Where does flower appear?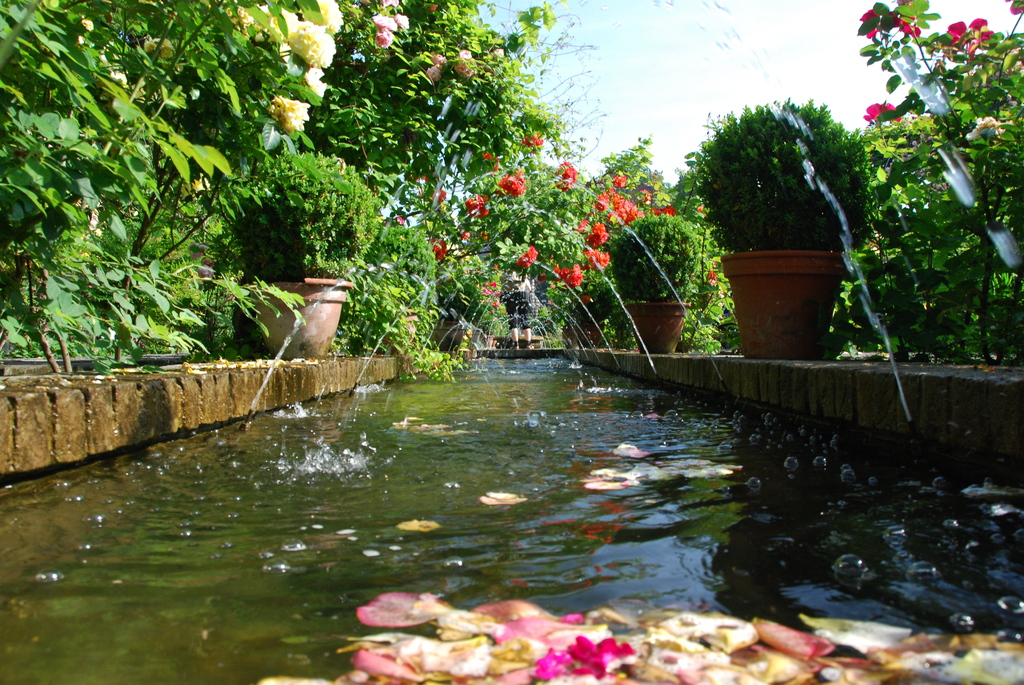
Appears at bbox(863, 100, 903, 126).
